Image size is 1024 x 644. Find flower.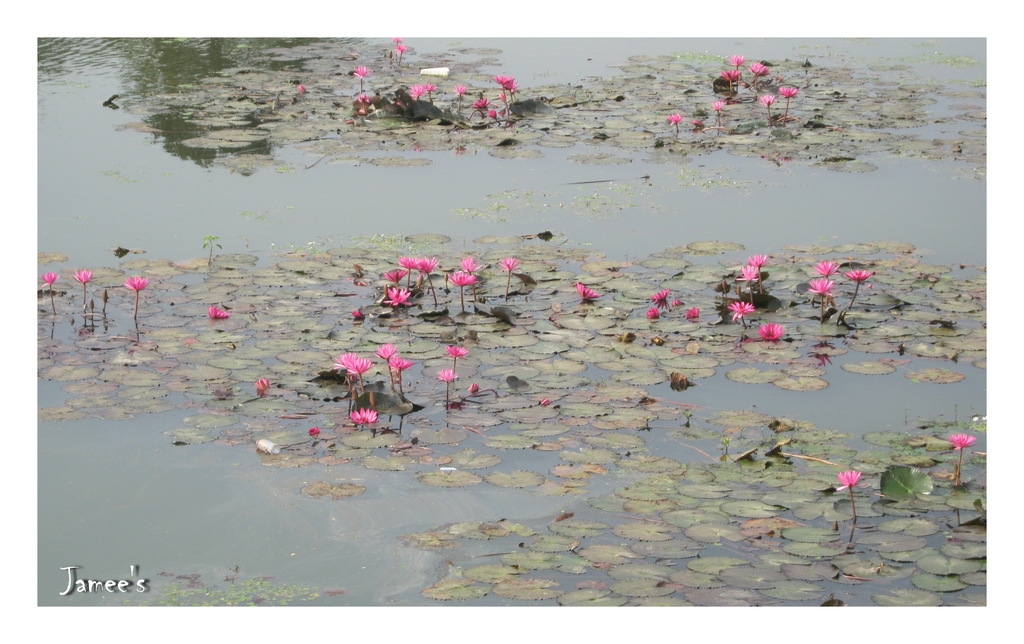
left=383, top=270, right=407, bottom=283.
